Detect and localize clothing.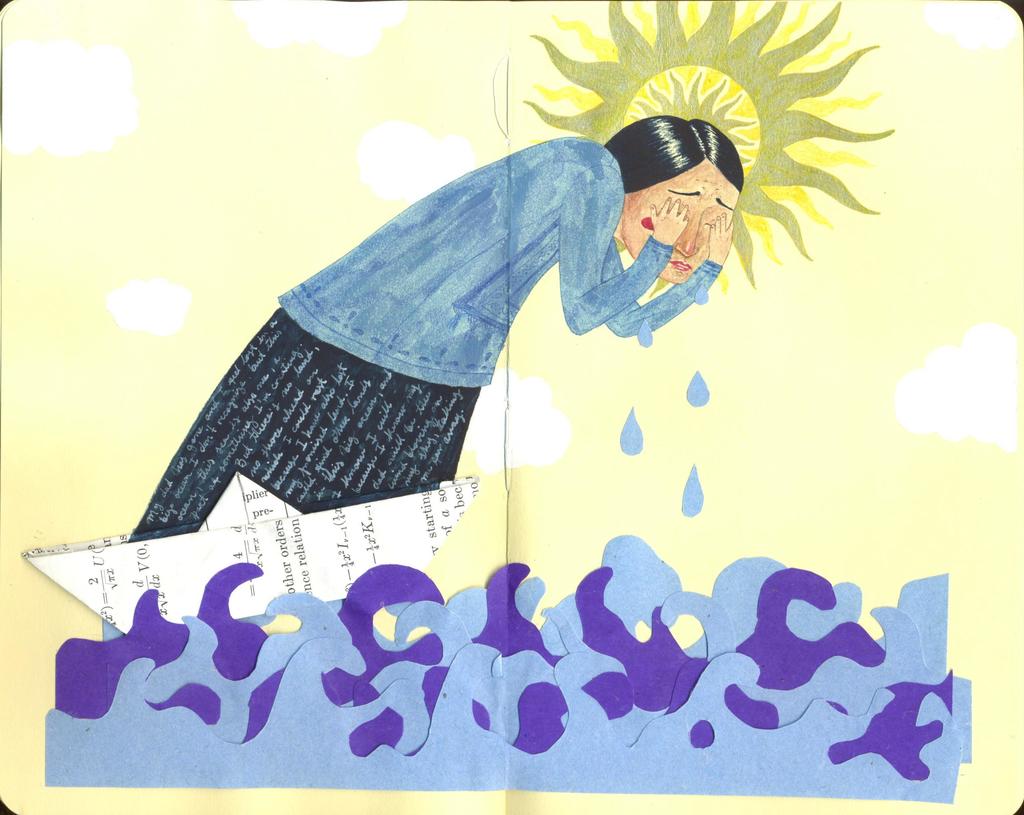
Localized at 124 134 788 528.
